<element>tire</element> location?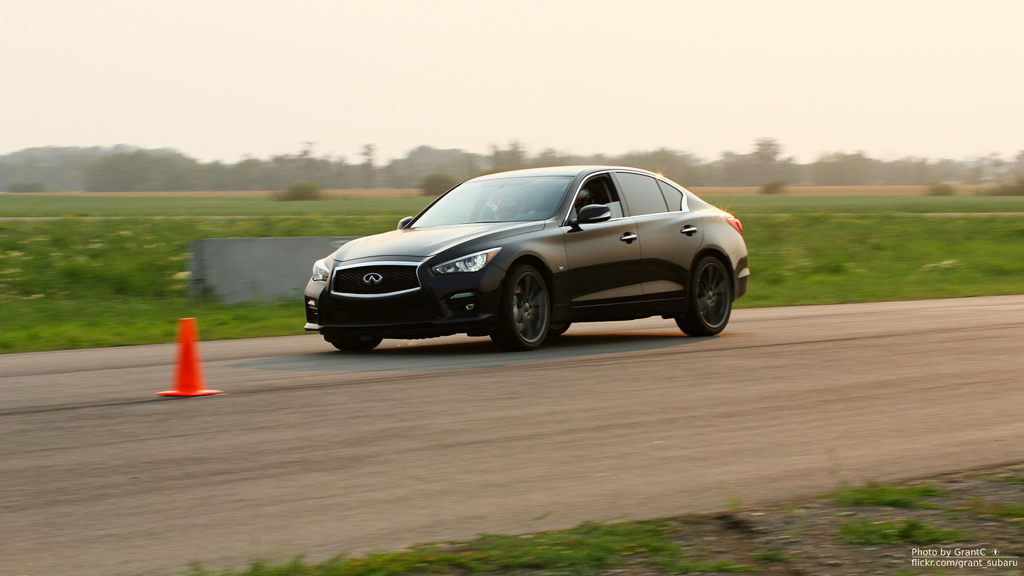
rect(325, 335, 381, 357)
